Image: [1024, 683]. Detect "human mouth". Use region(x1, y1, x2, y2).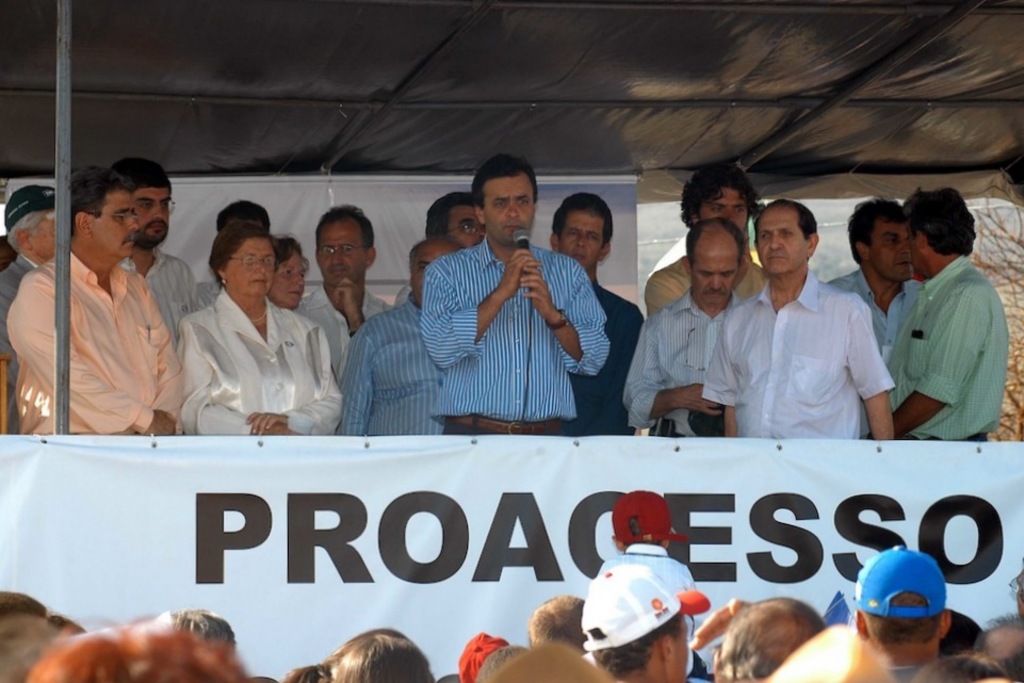
region(766, 250, 786, 266).
